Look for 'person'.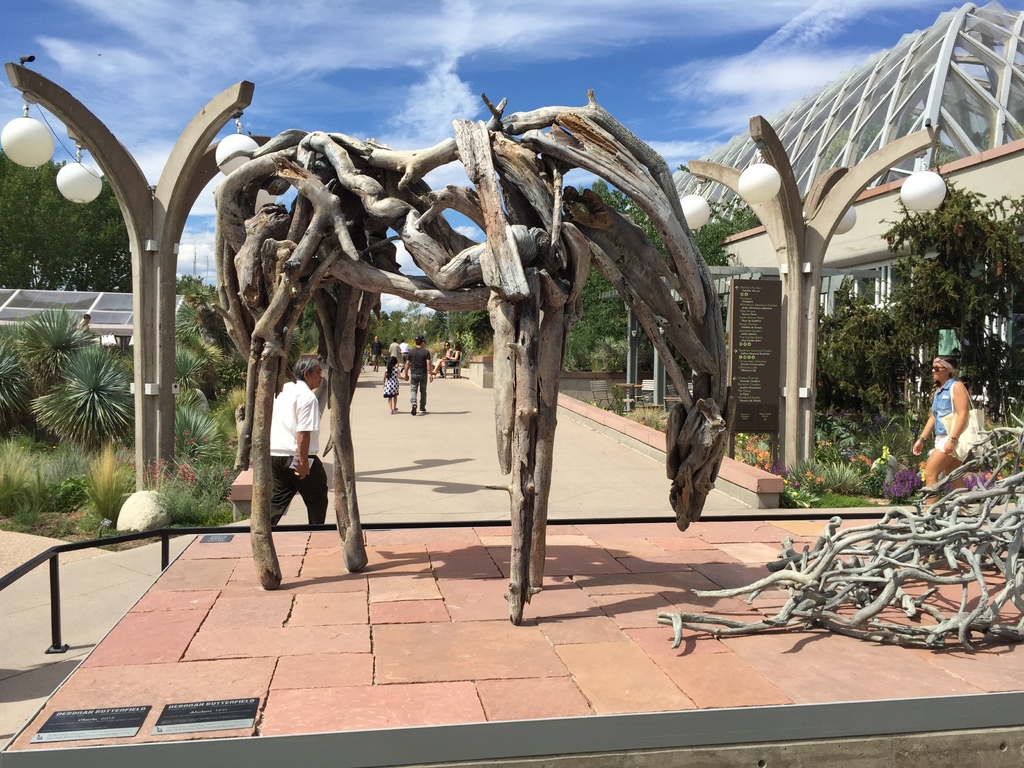
Found: <bbox>921, 339, 991, 500</bbox>.
